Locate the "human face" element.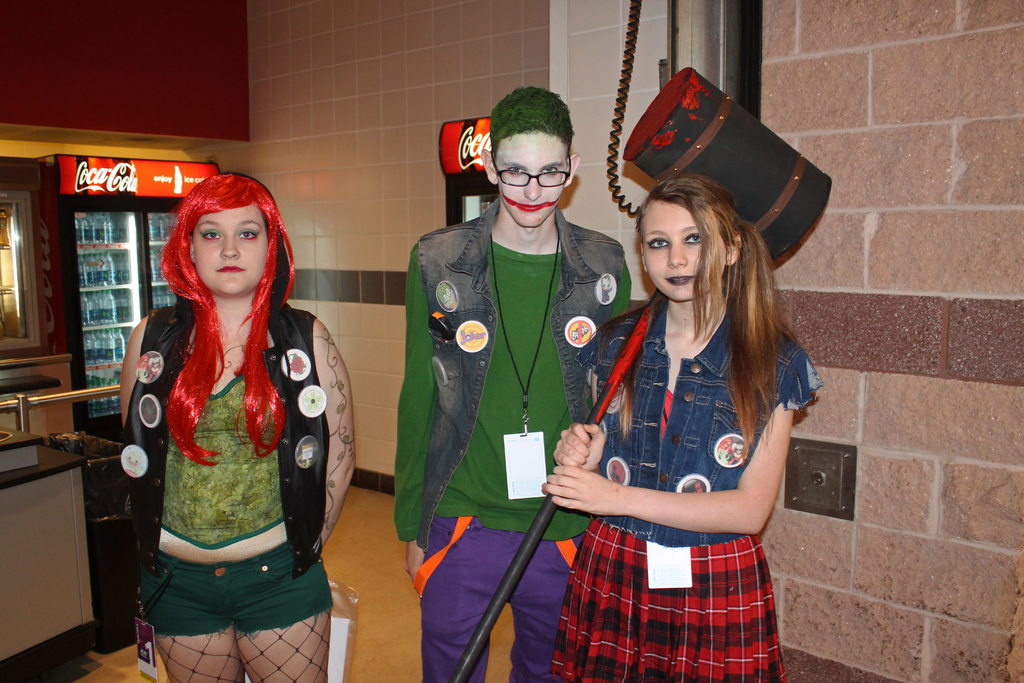
Element bbox: (x1=638, y1=200, x2=723, y2=298).
